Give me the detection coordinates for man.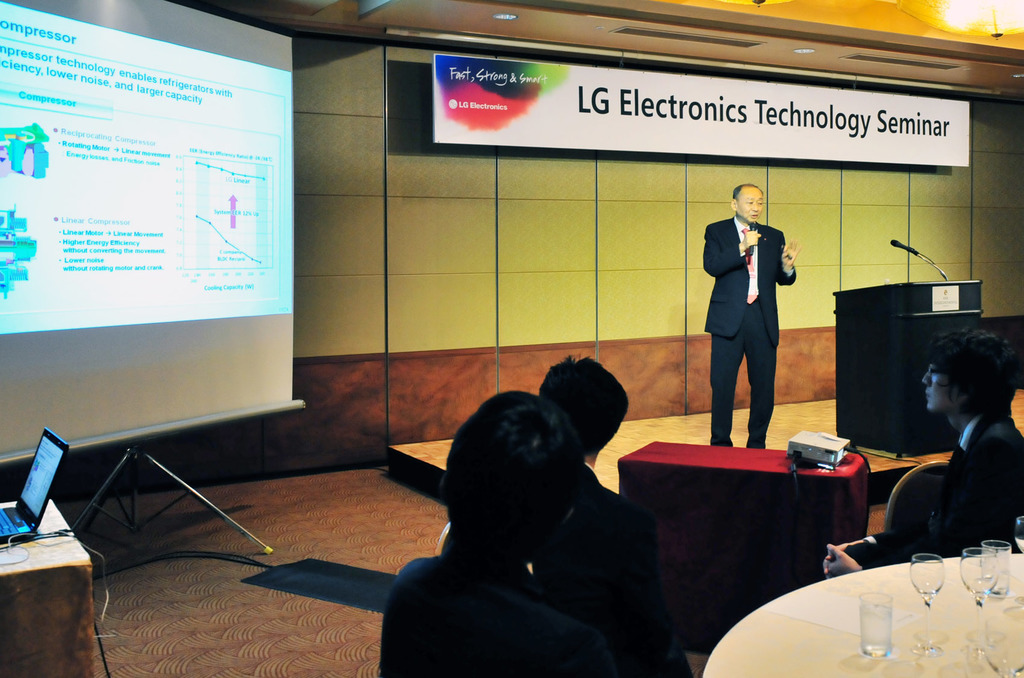
<bbox>822, 329, 1023, 581</bbox>.
